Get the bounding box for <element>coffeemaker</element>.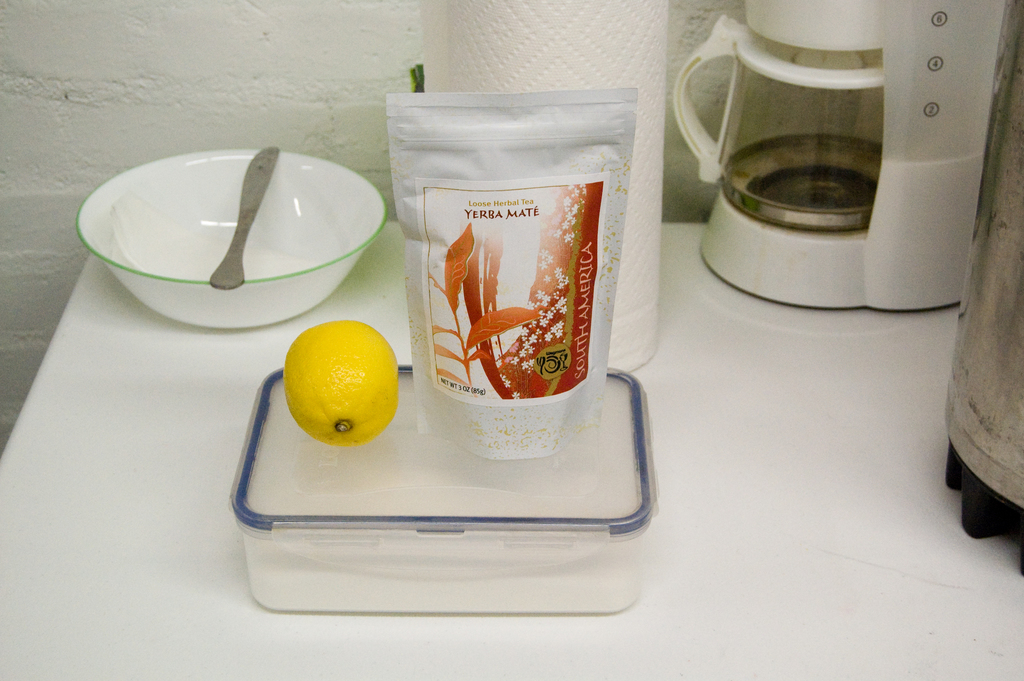
crop(673, 0, 963, 320).
